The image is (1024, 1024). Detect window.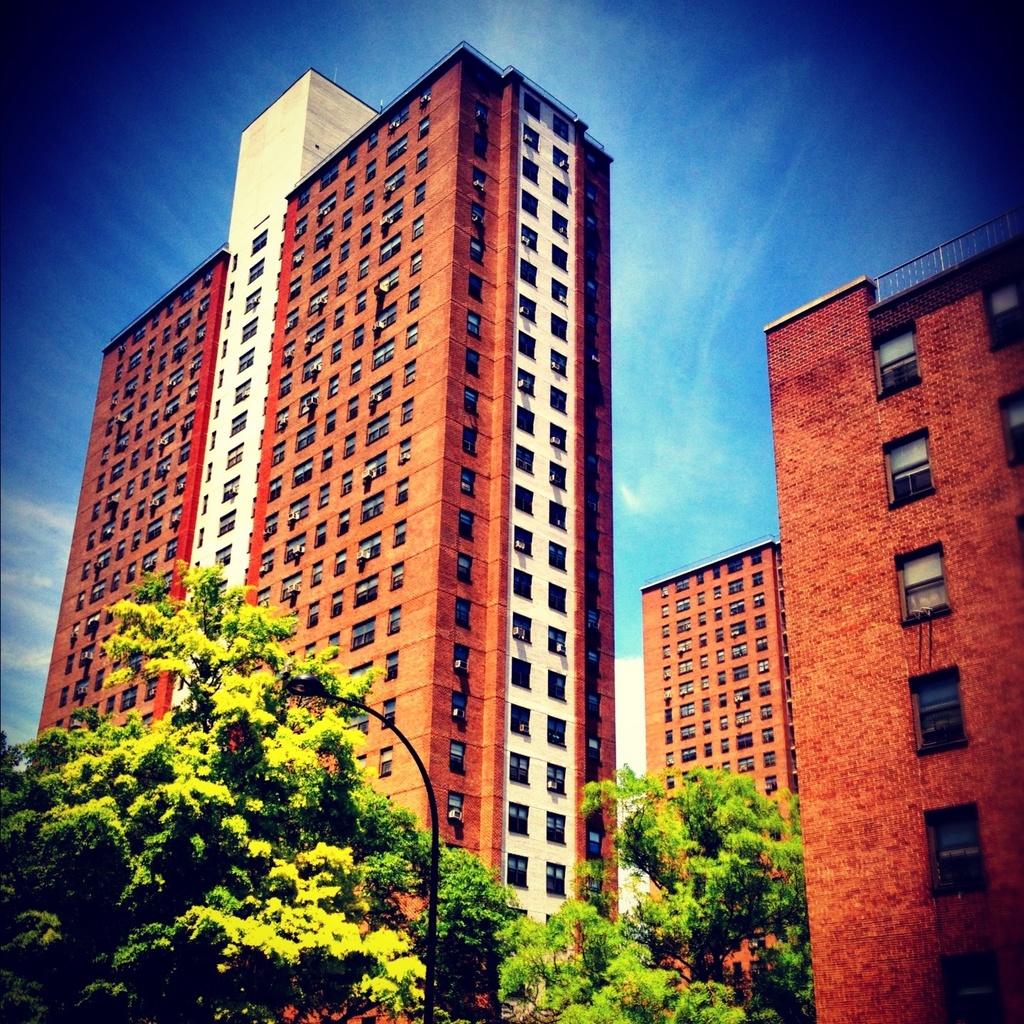
Detection: (left=296, top=424, right=314, bottom=450).
